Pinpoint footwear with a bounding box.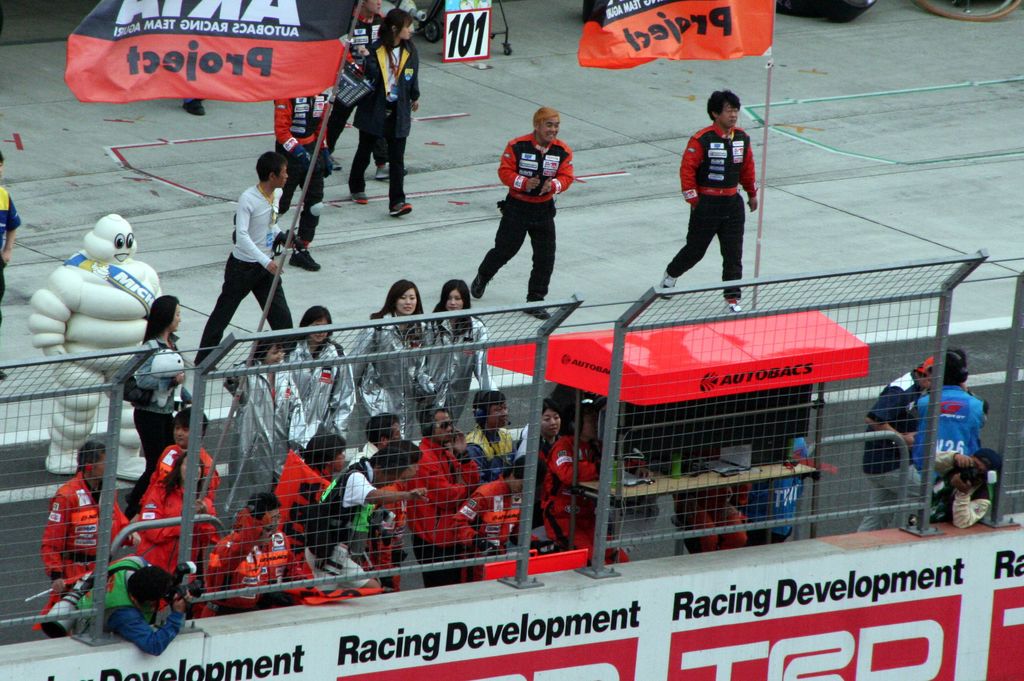
left=726, top=298, right=743, bottom=311.
